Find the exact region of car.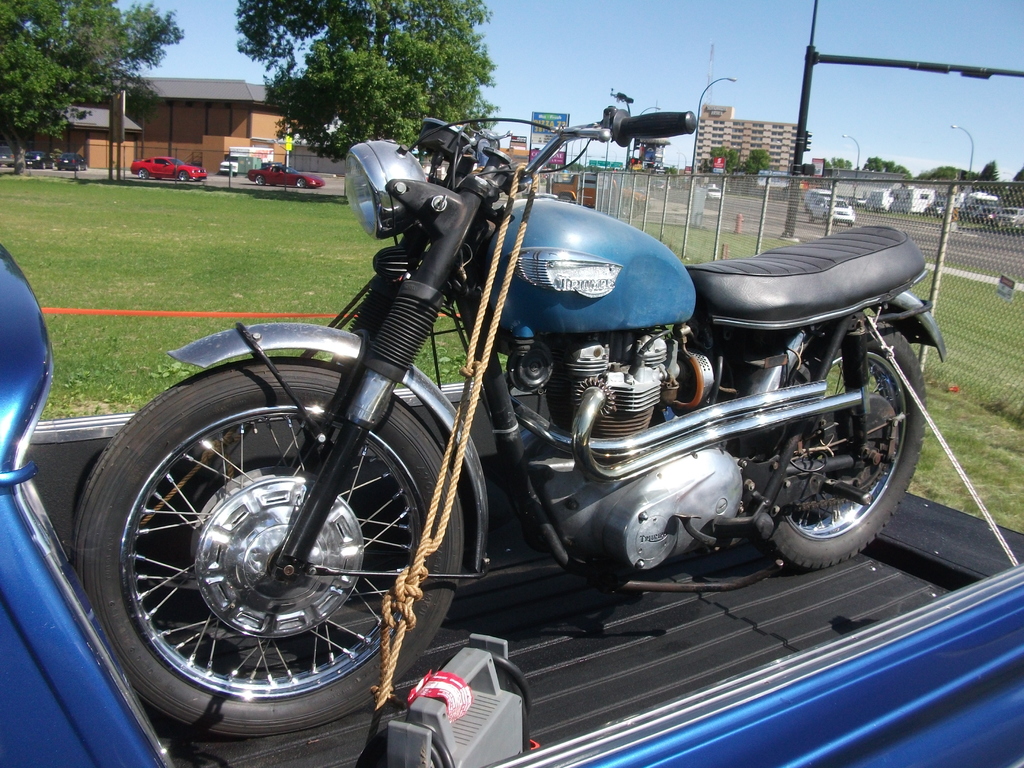
Exact region: bbox=(248, 164, 325, 189).
